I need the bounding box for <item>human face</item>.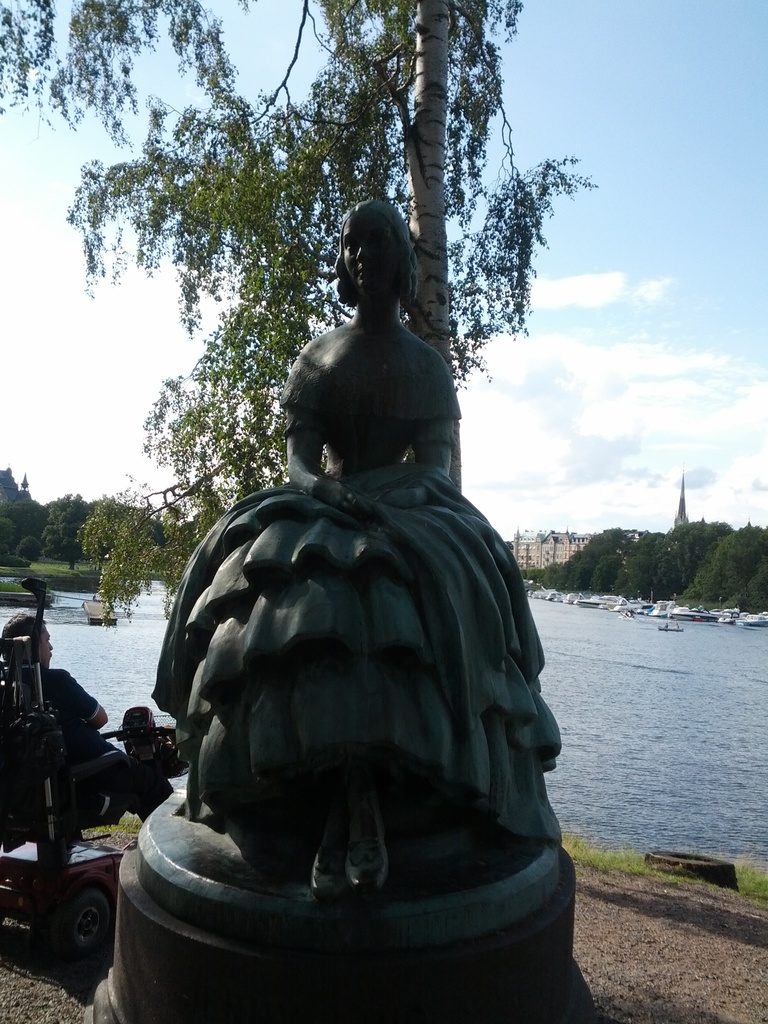
Here it is: detection(343, 218, 404, 298).
